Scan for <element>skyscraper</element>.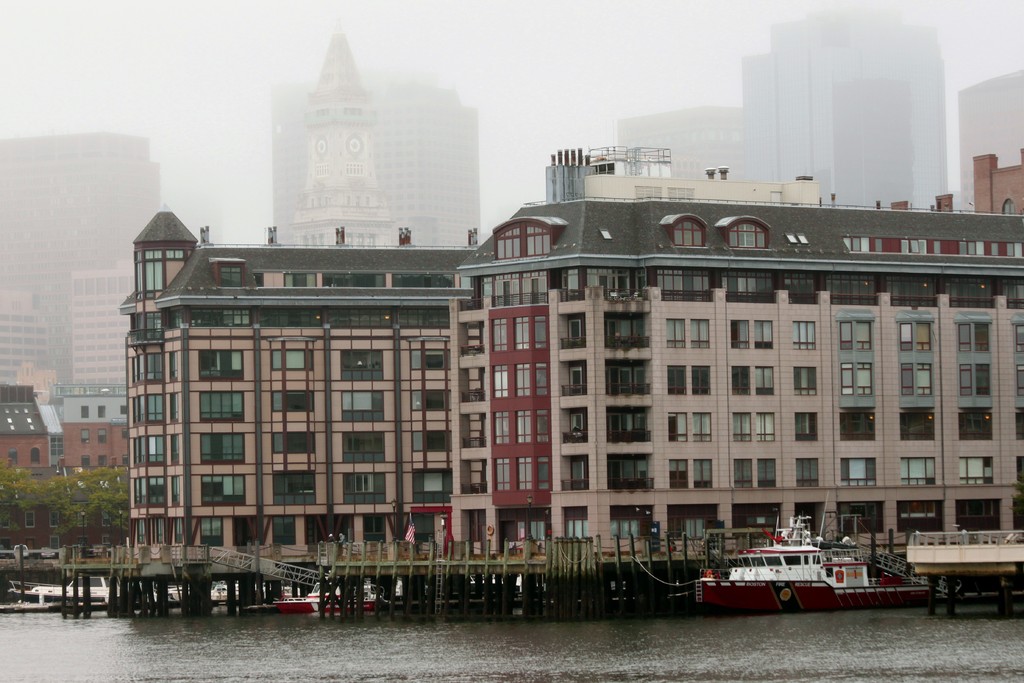
Scan result: 722 8 968 205.
